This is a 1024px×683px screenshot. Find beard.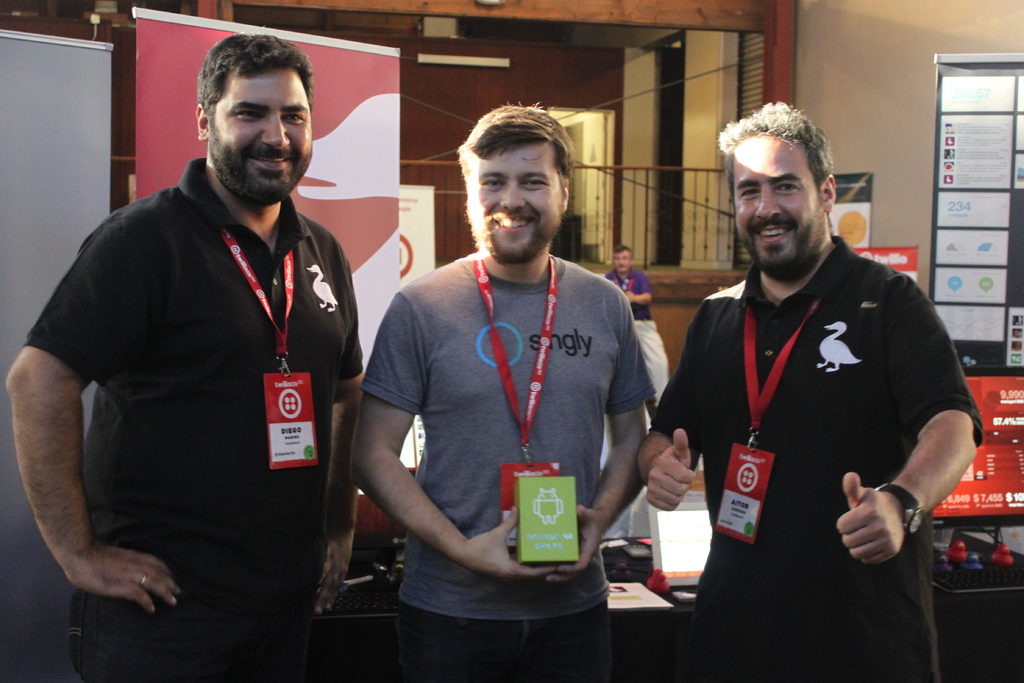
Bounding box: [205, 126, 314, 209].
